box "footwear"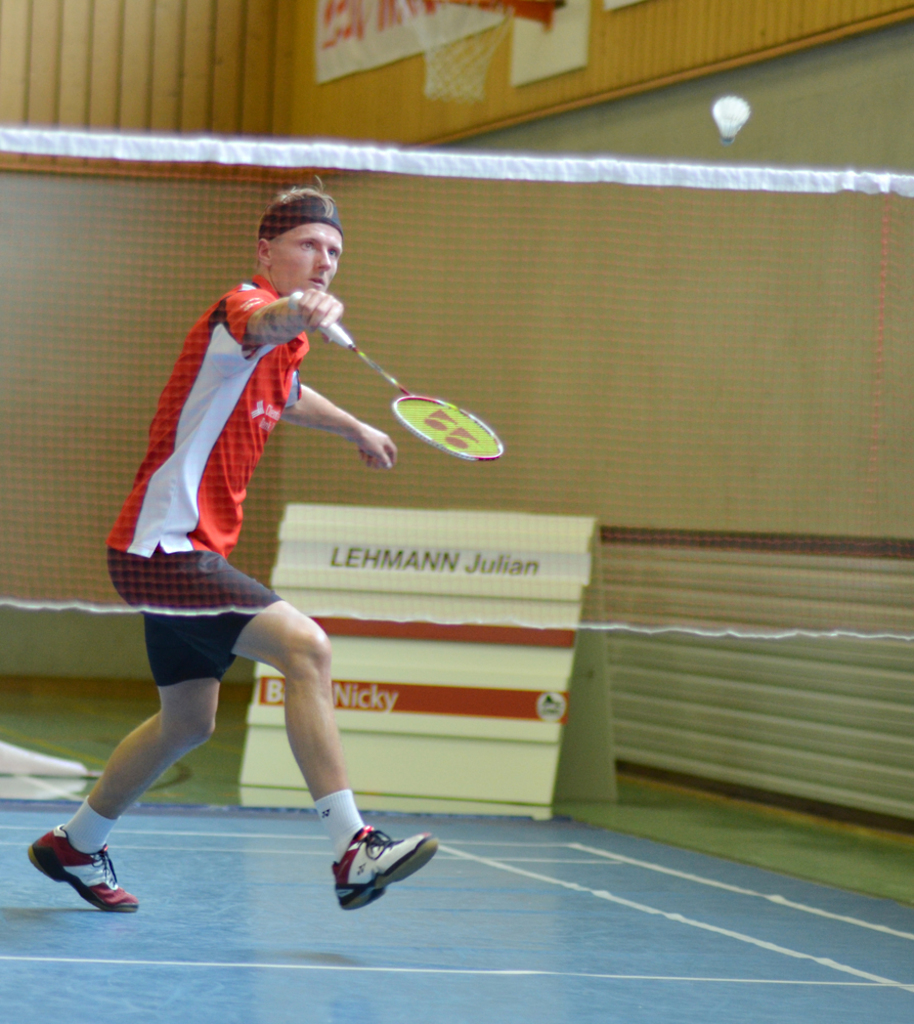
(30, 823, 141, 922)
